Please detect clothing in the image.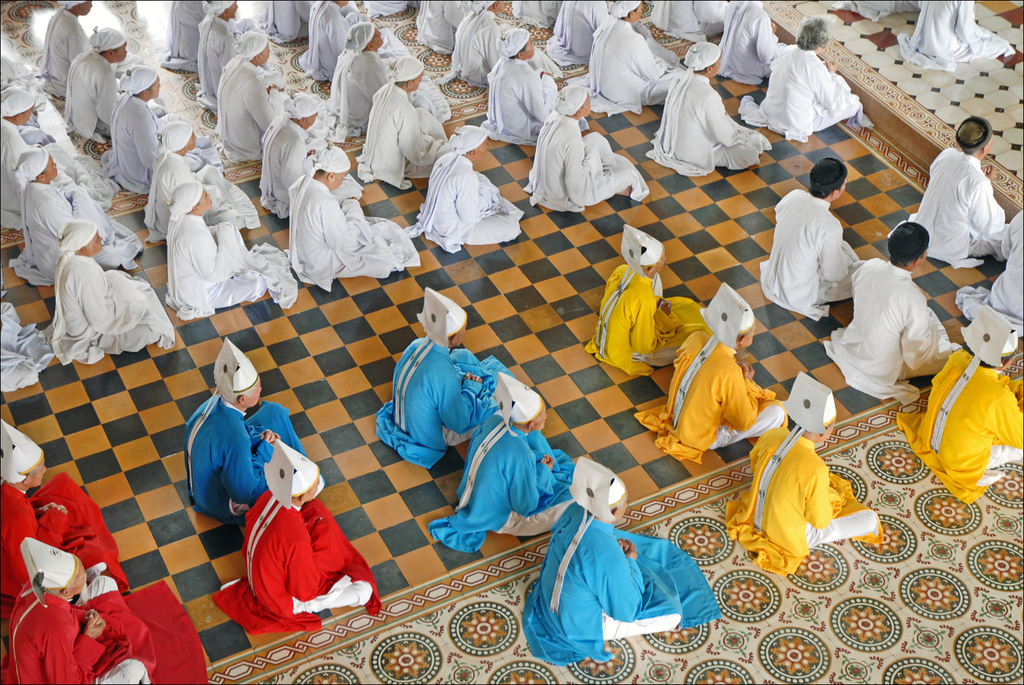
[x1=21, y1=178, x2=149, y2=287].
